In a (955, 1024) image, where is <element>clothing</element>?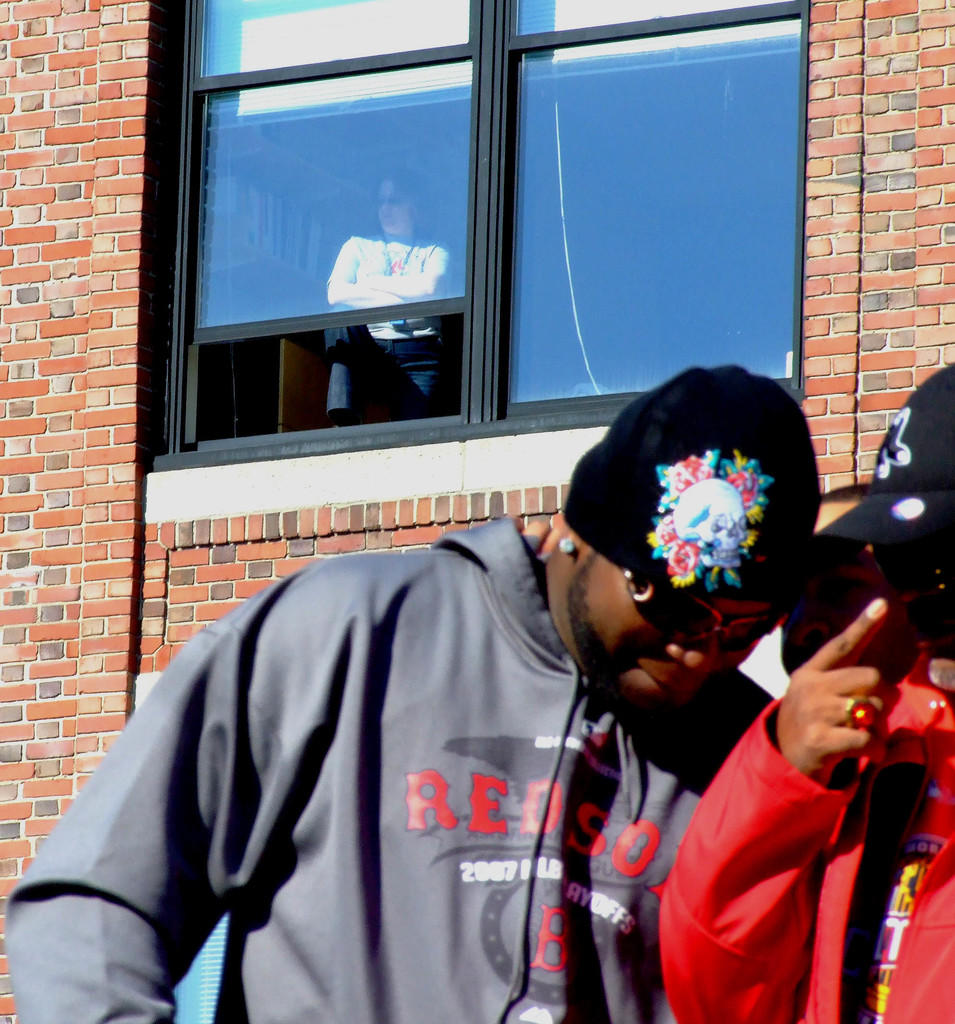
[left=658, top=633, right=954, bottom=1020].
